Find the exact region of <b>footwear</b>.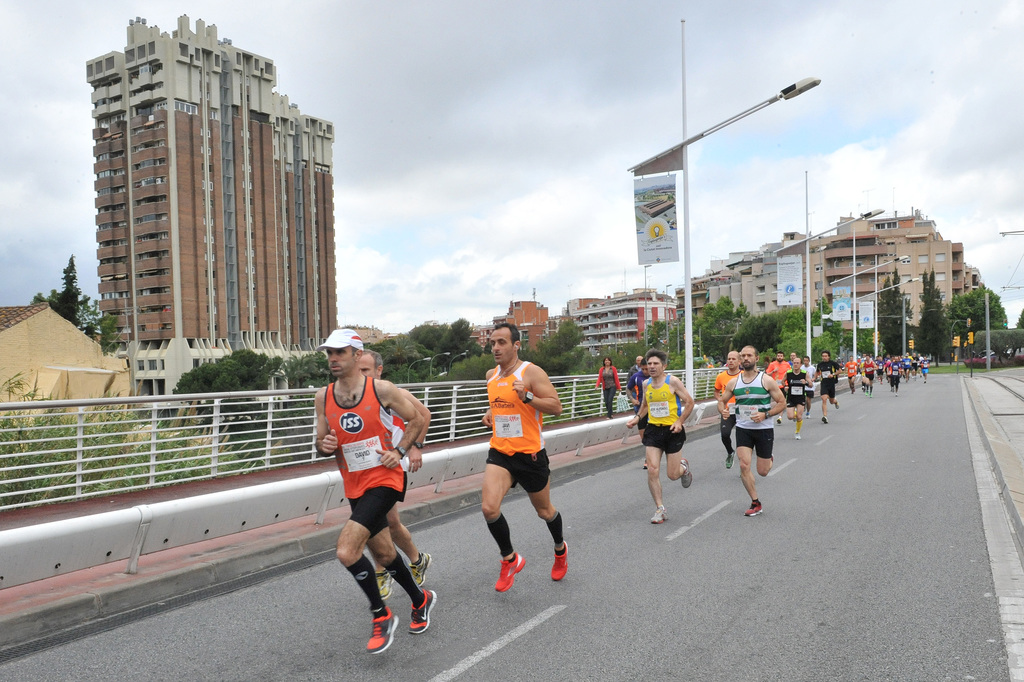
Exact region: [x1=406, y1=585, x2=434, y2=635].
